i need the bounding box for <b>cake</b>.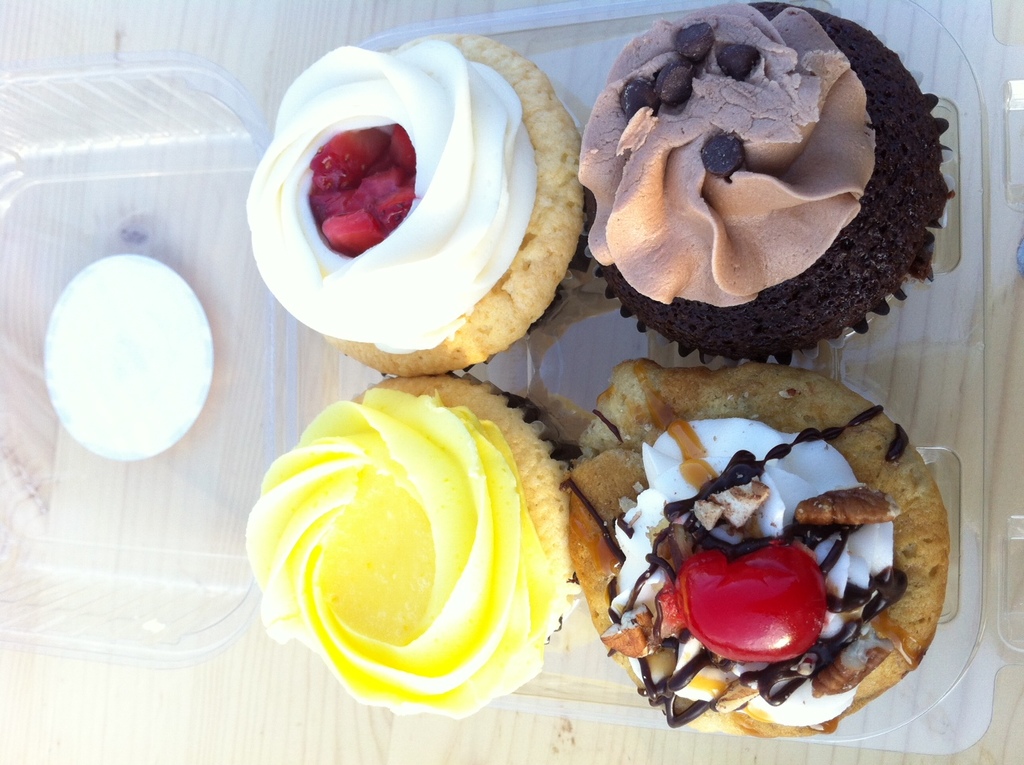
Here it is: rect(244, 41, 585, 377).
